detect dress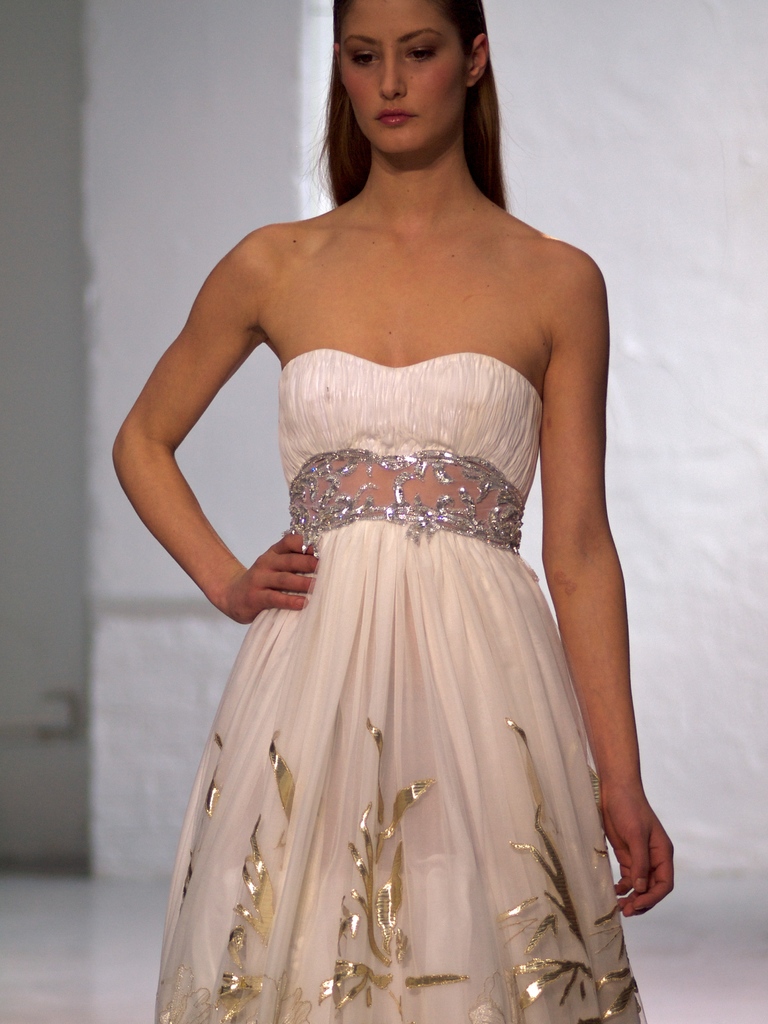
144/342/641/1023
